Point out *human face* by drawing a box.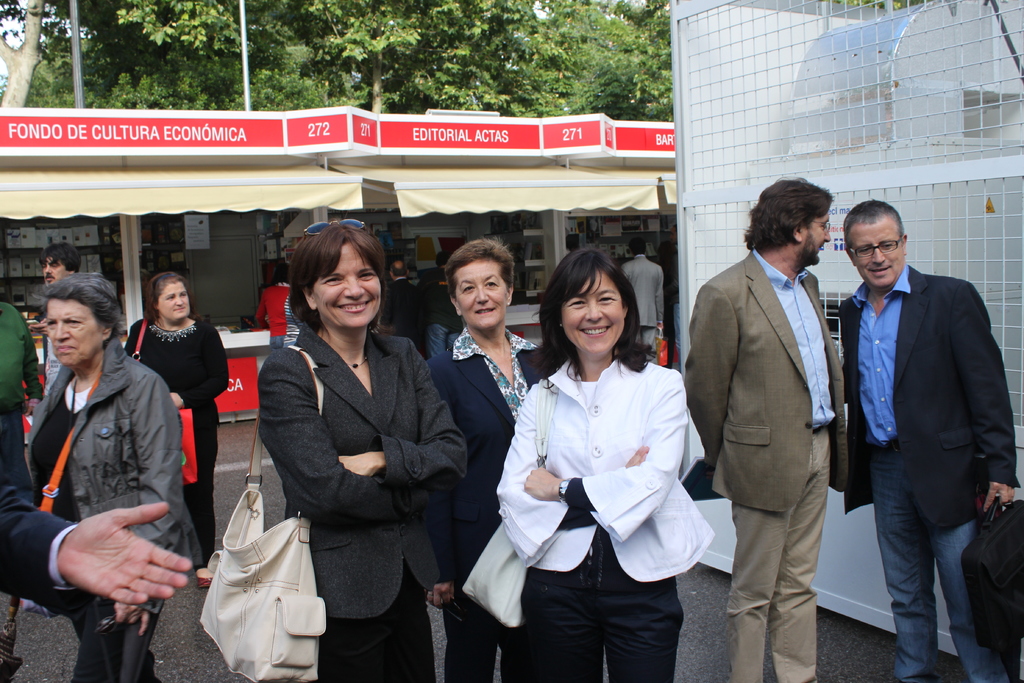
box(847, 224, 908, 286).
